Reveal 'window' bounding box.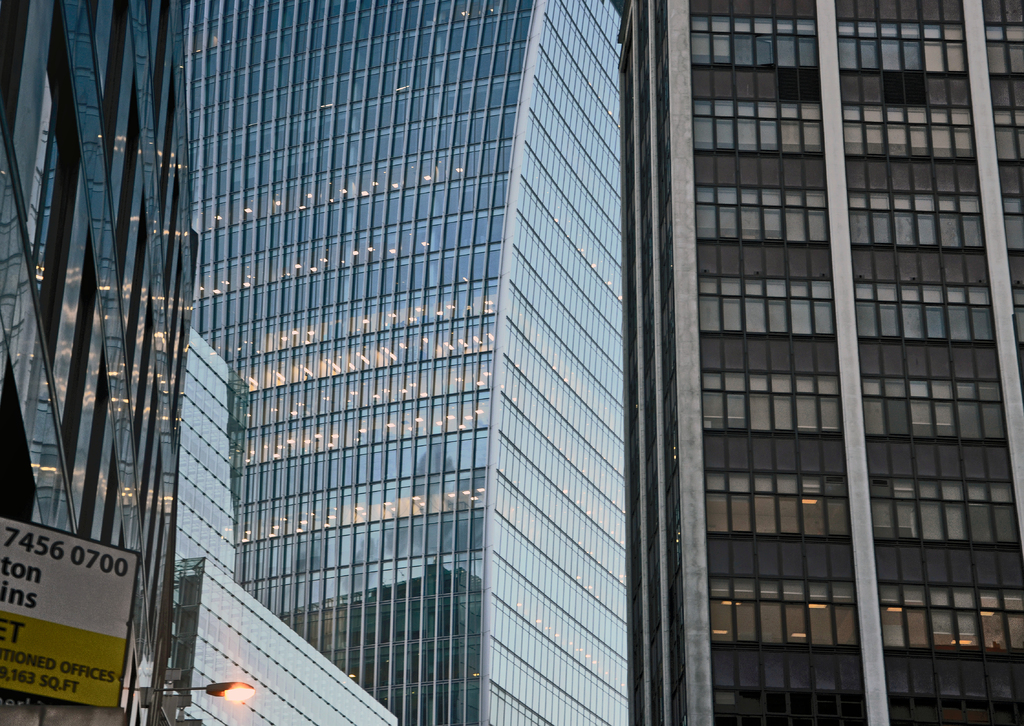
Revealed: x1=840 y1=104 x2=977 y2=156.
